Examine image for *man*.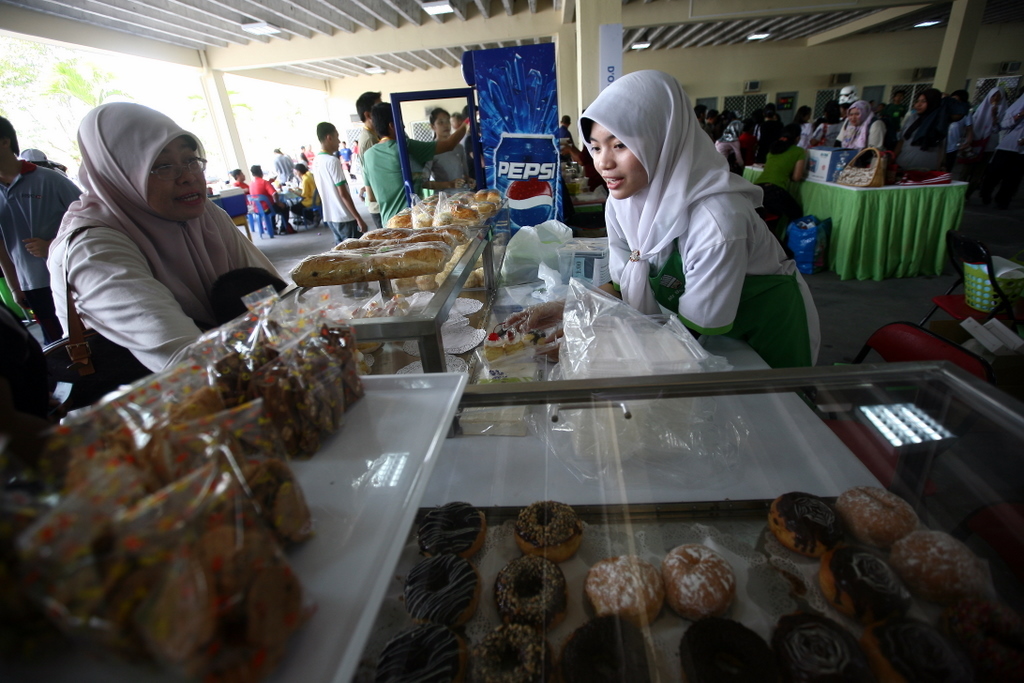
Examination result: x1=704 y1=107 x2=723 y2=128.
